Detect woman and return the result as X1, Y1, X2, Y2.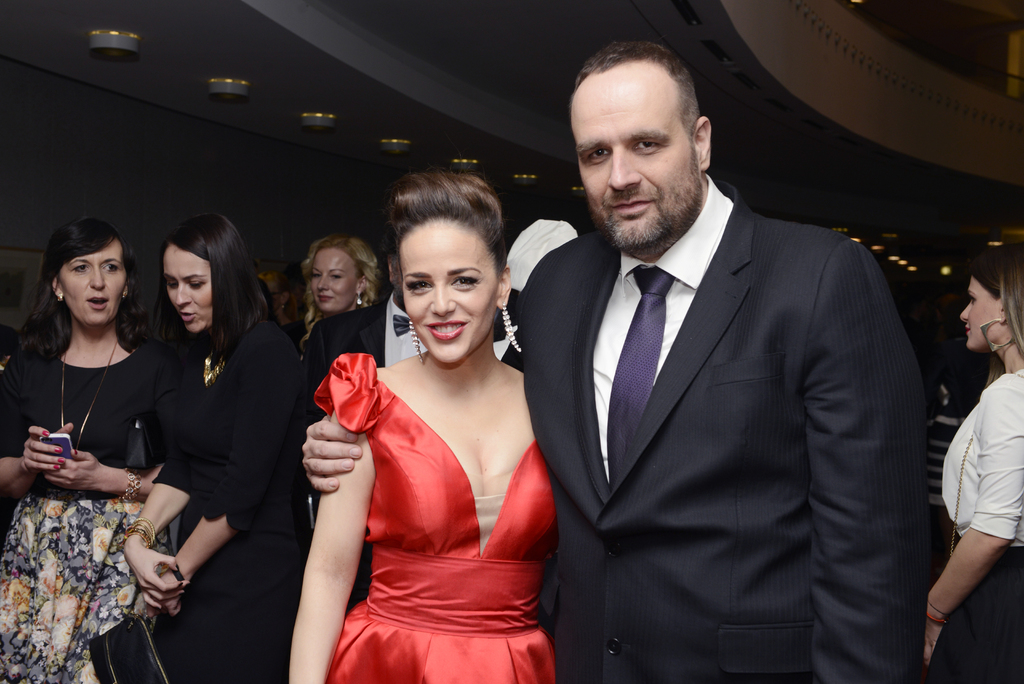
917, 242, 1023, 683.
